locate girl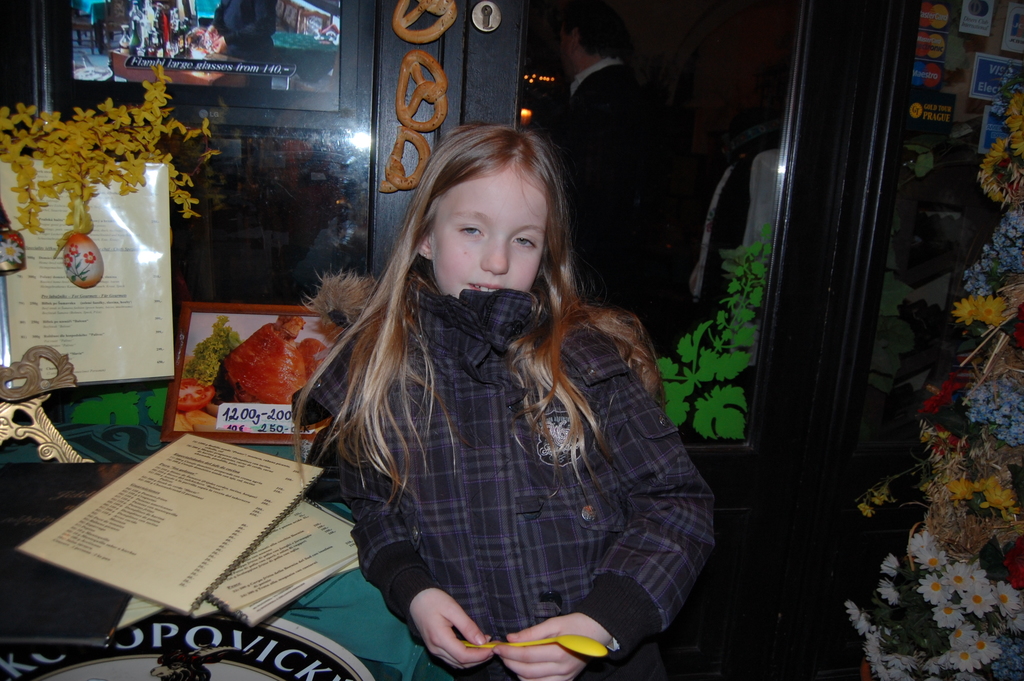
bbox=[291, 124, 721, 680]
